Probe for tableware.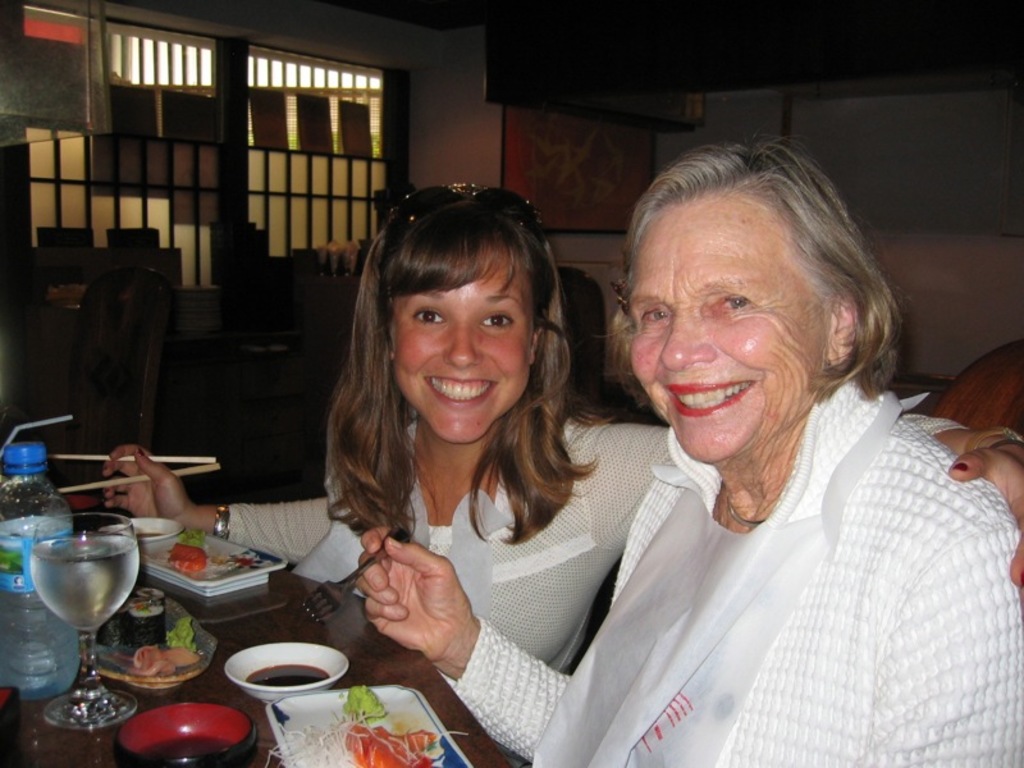
Probe result: select_region(146, 530, 285, 589).
